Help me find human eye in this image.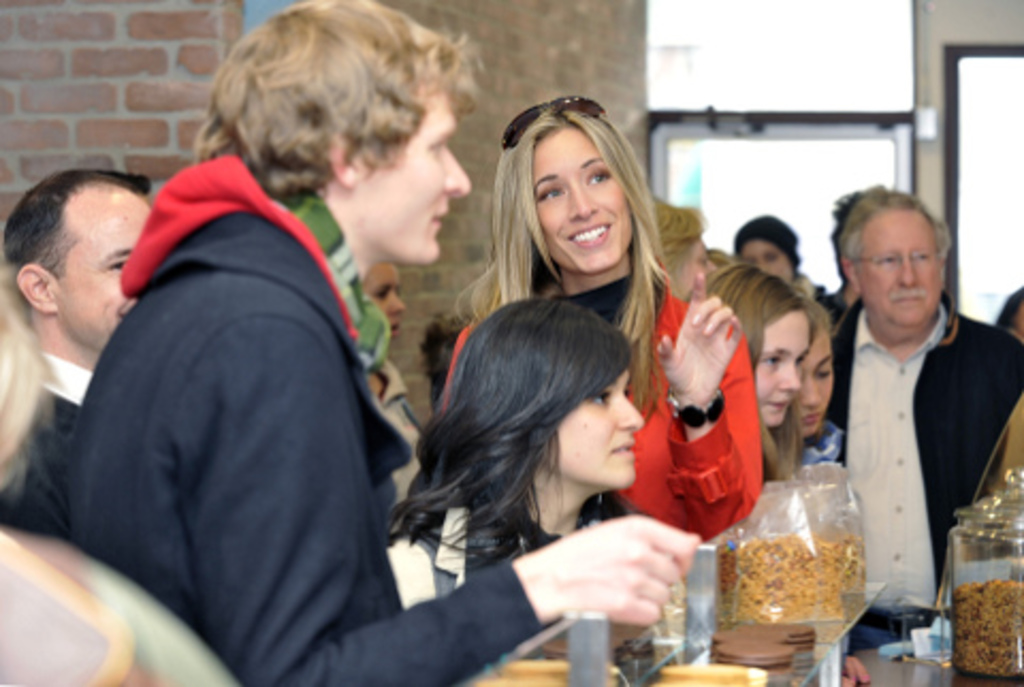
Found it: bbox=(762, 352, 779, 371).
